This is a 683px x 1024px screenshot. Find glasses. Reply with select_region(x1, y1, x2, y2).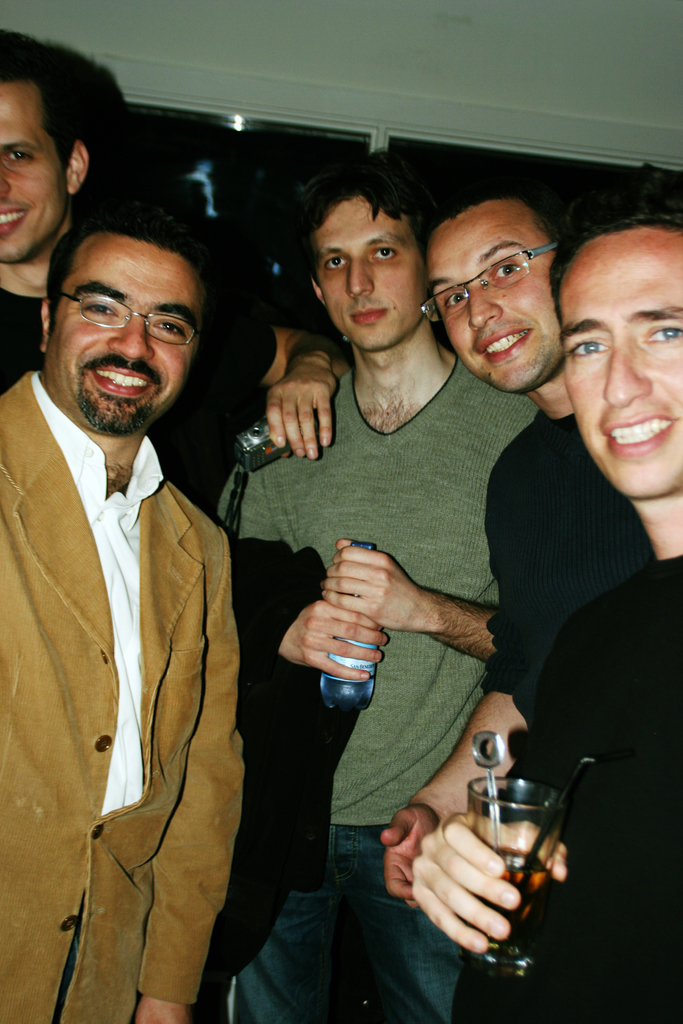
select_region(414, 237, 563, 326).
